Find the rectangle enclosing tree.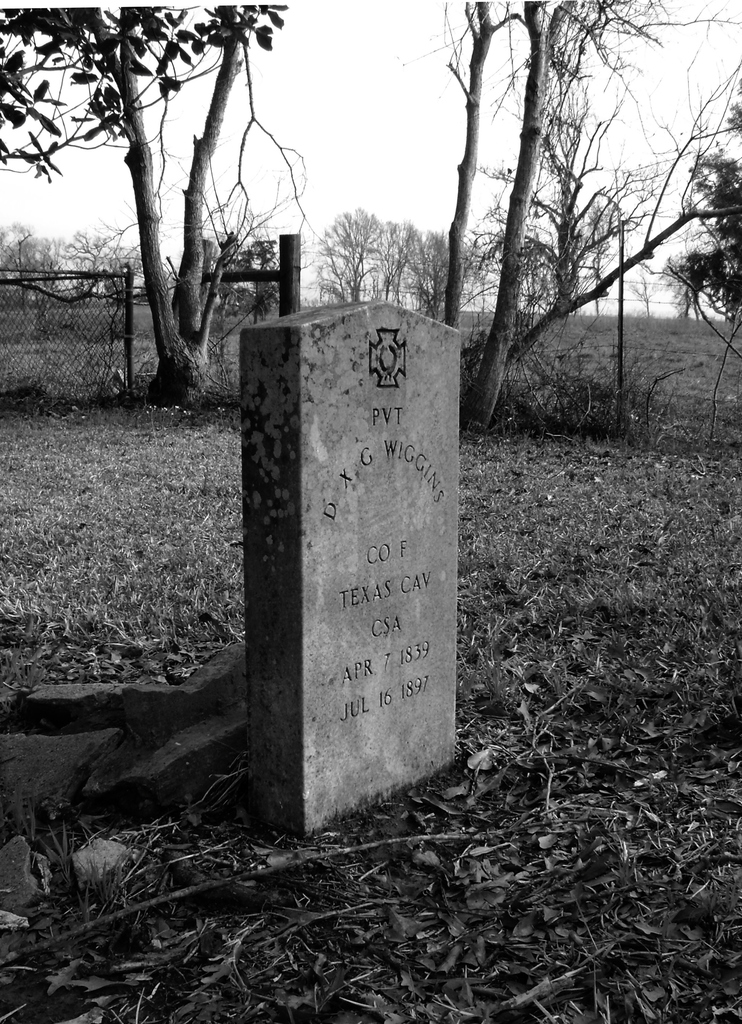
[x1=0, y1=0, x2=327, y2=414].
